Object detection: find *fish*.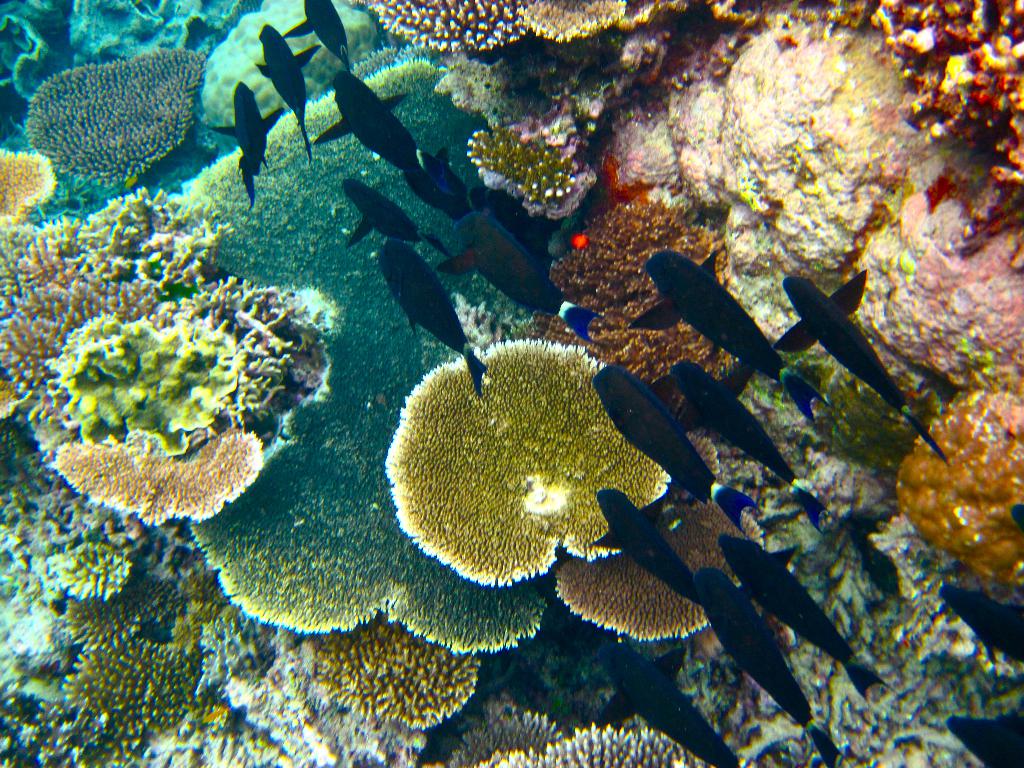
rect(774, 260, 920, 431).
